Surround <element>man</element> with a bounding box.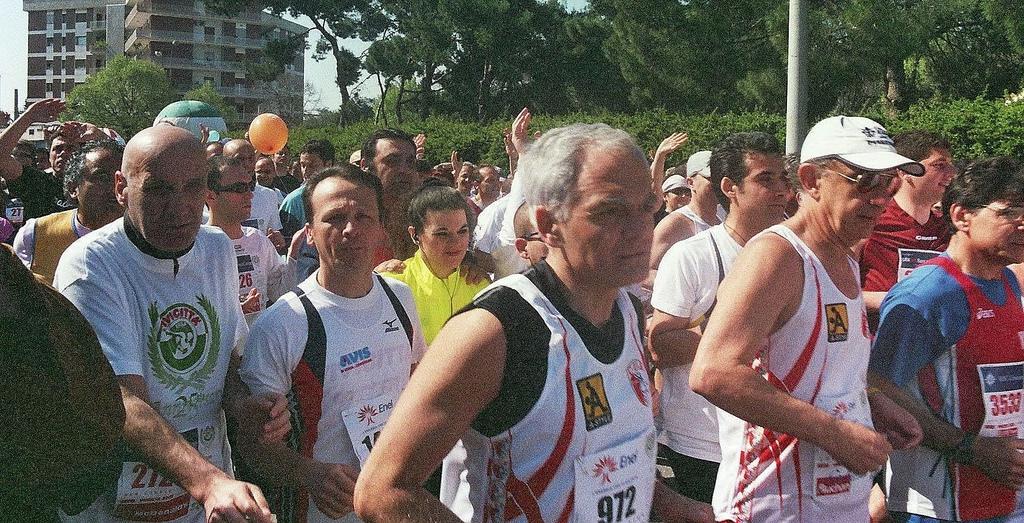
<region>233, 160, 425, 522</region>.
